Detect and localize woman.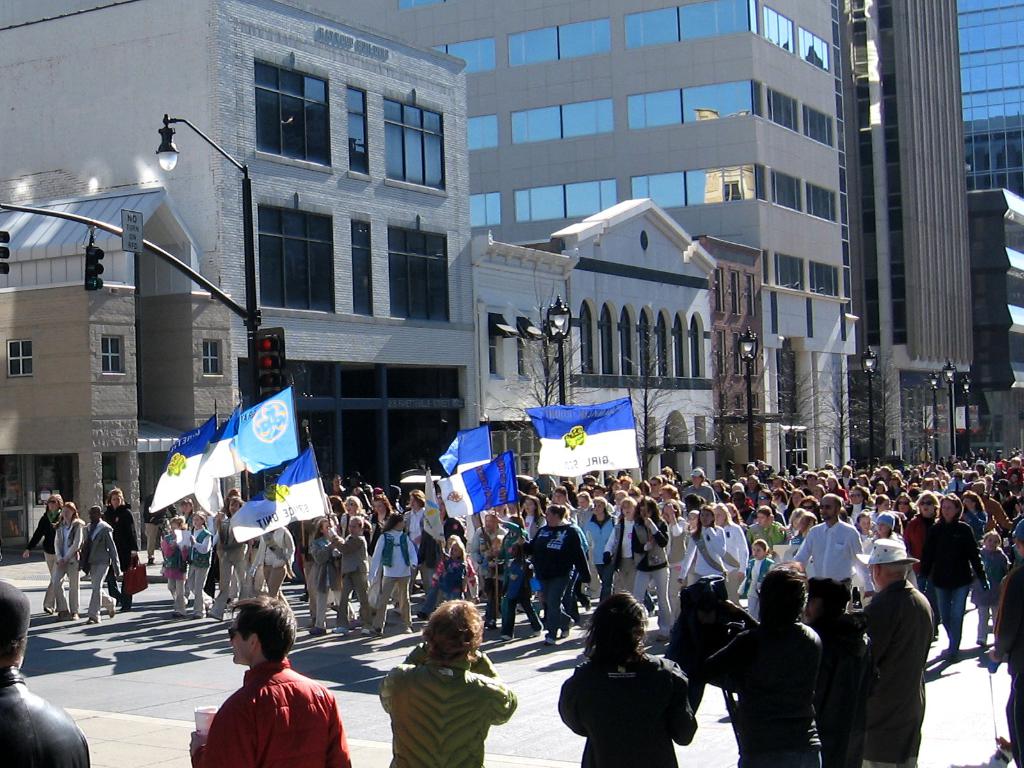
Localized at {"left": 520, "top": 495, "right": 546, "bottom": 538}.
